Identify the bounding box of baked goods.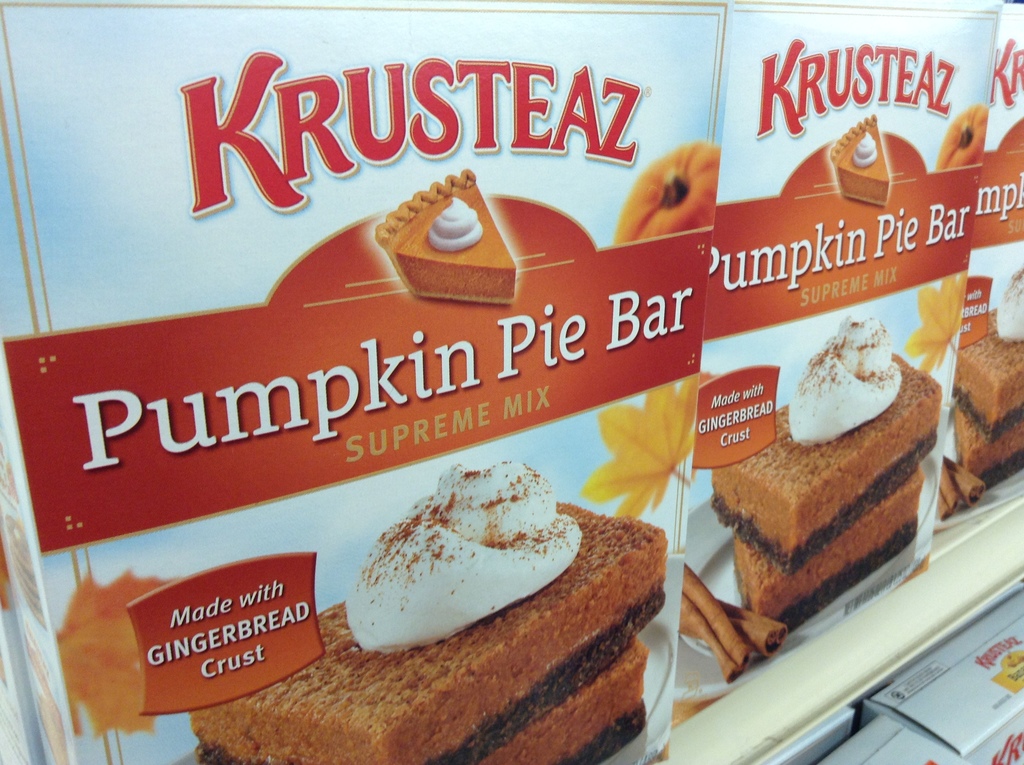
{"x1": 828, "y1": 113, "x2": 889, "y2": 206}.
